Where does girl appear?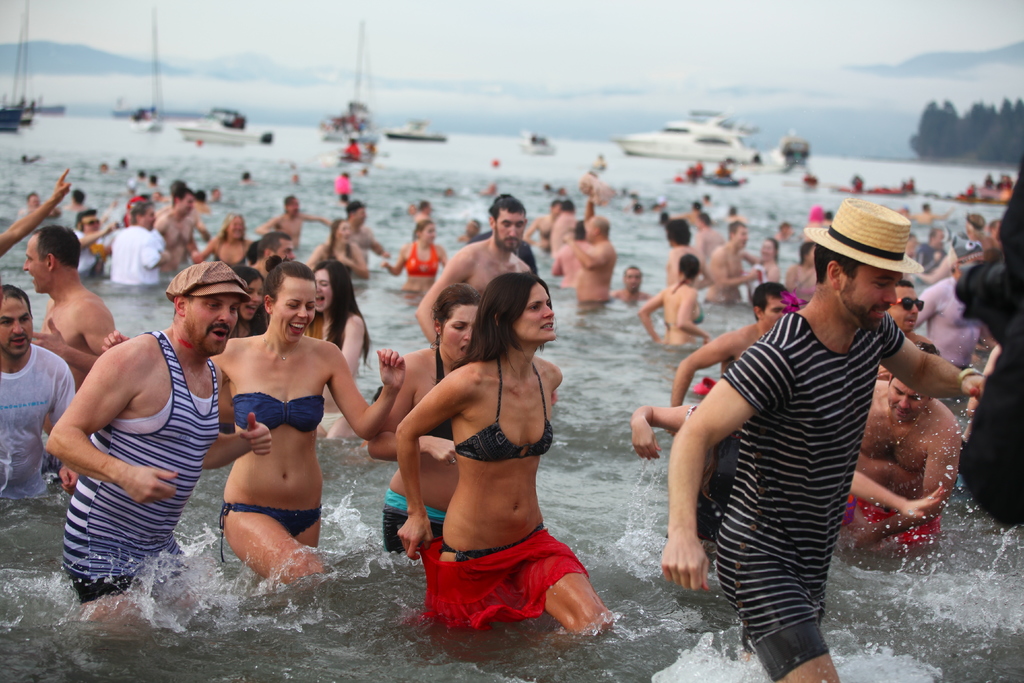
Appears at 168,257,402,579.
